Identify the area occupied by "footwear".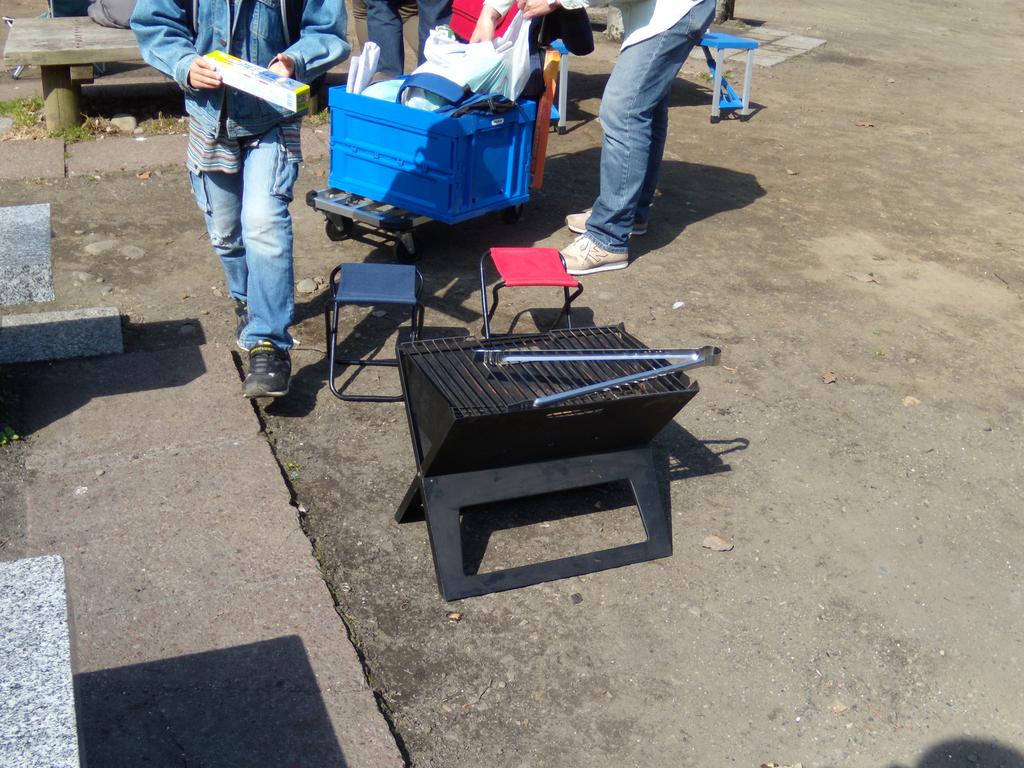
Area: 242, 339, 292, 401.
